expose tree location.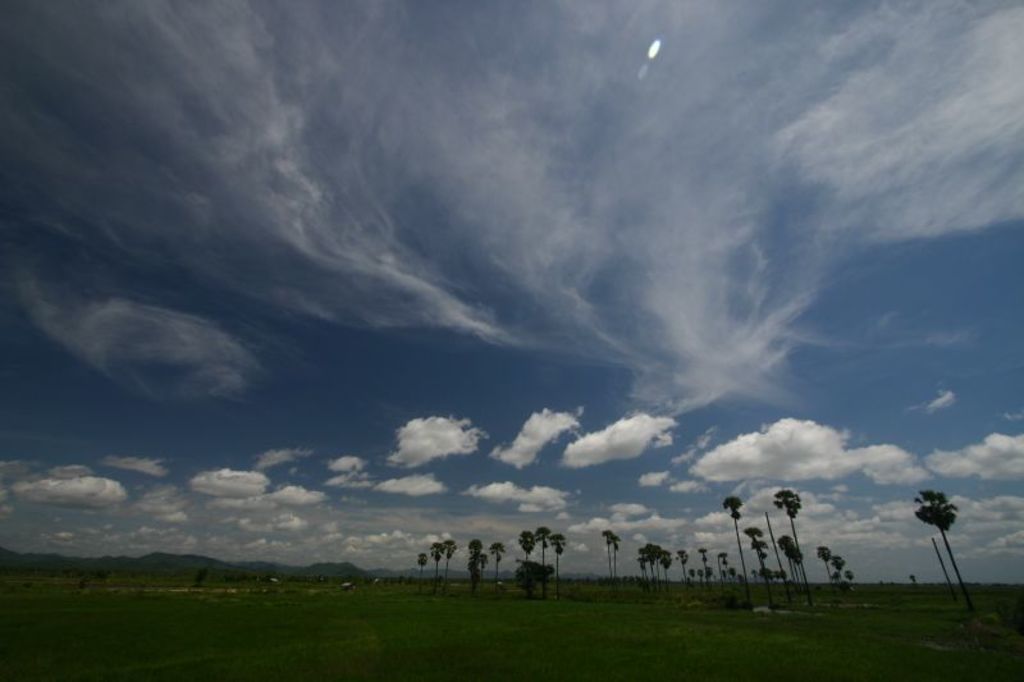
Exposed at rect(635, 540, 669, 599).
